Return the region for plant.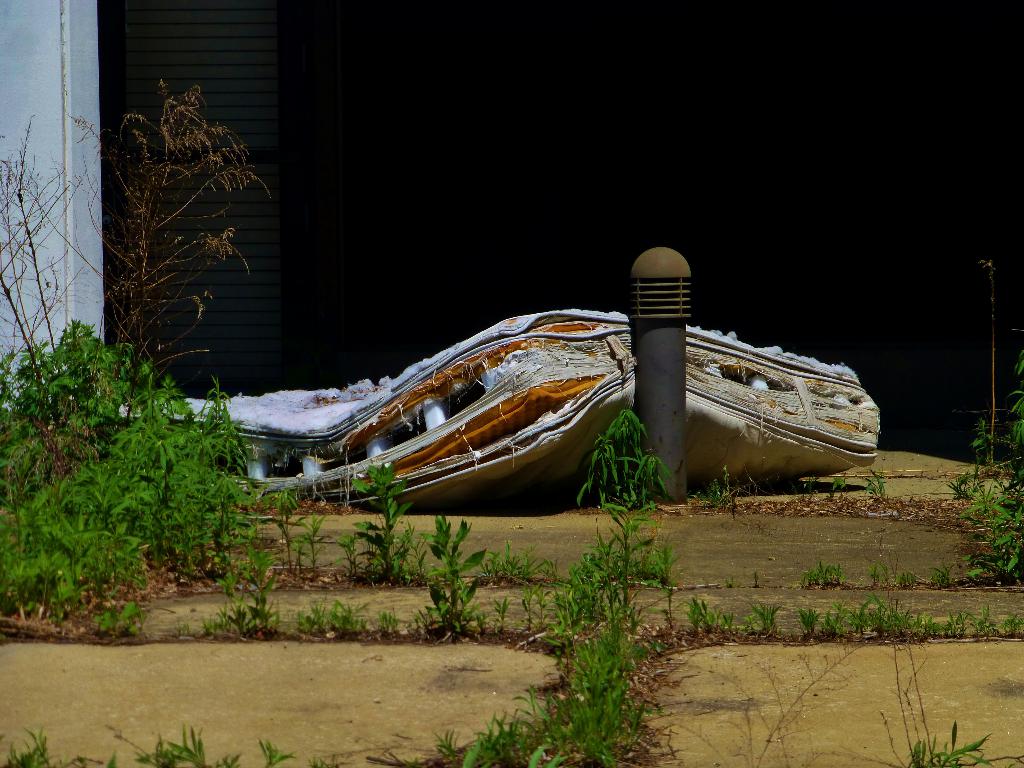
(820,470,851,509).
